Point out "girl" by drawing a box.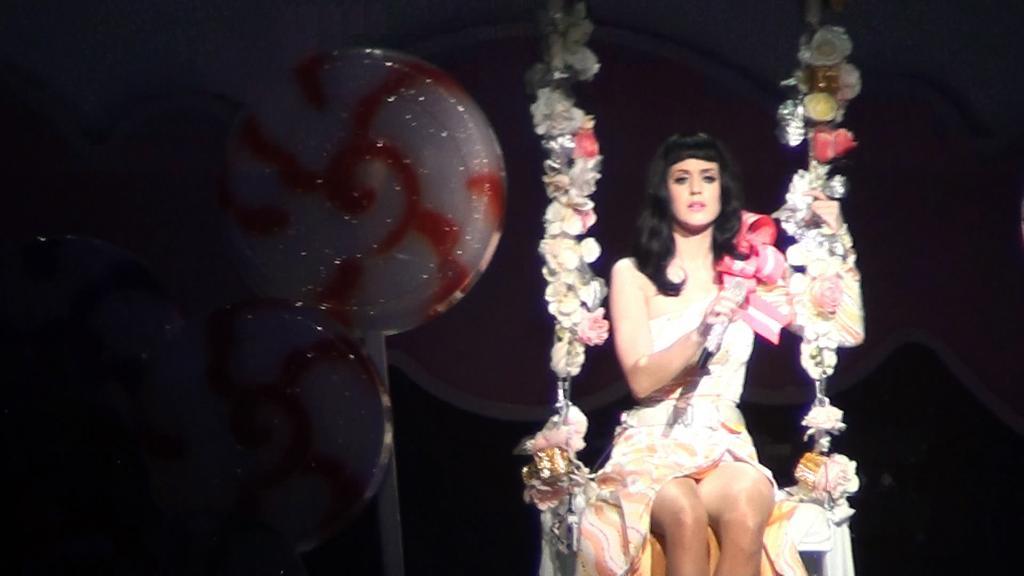
[x1=570, y1=132, x2=812, y2=575].
